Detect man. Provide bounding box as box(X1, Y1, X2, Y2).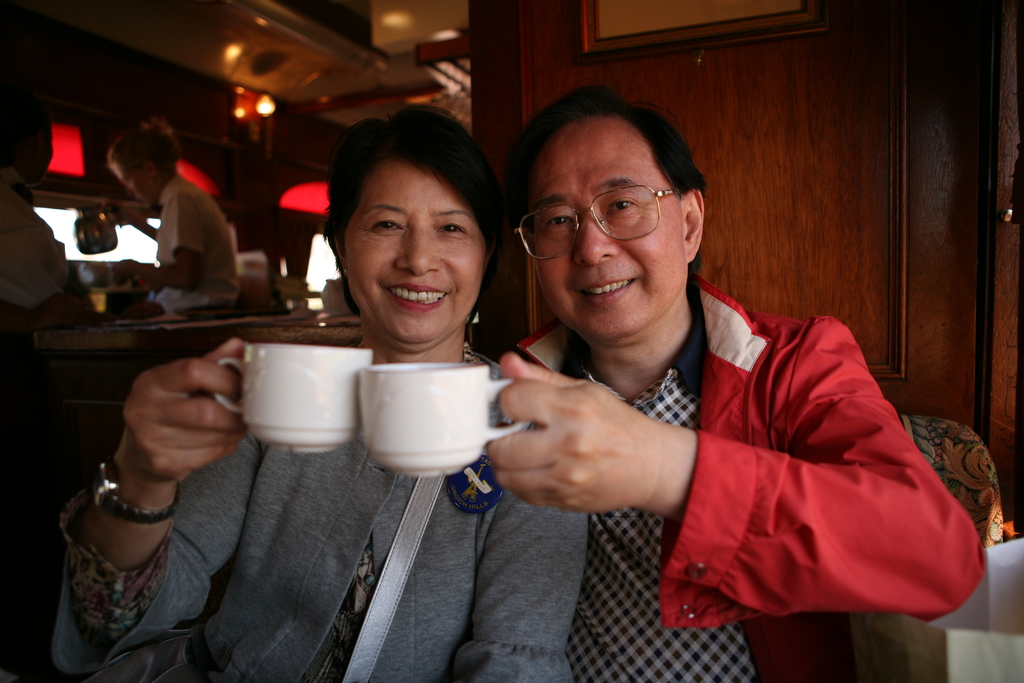
box(484, 86, 986, 682).
